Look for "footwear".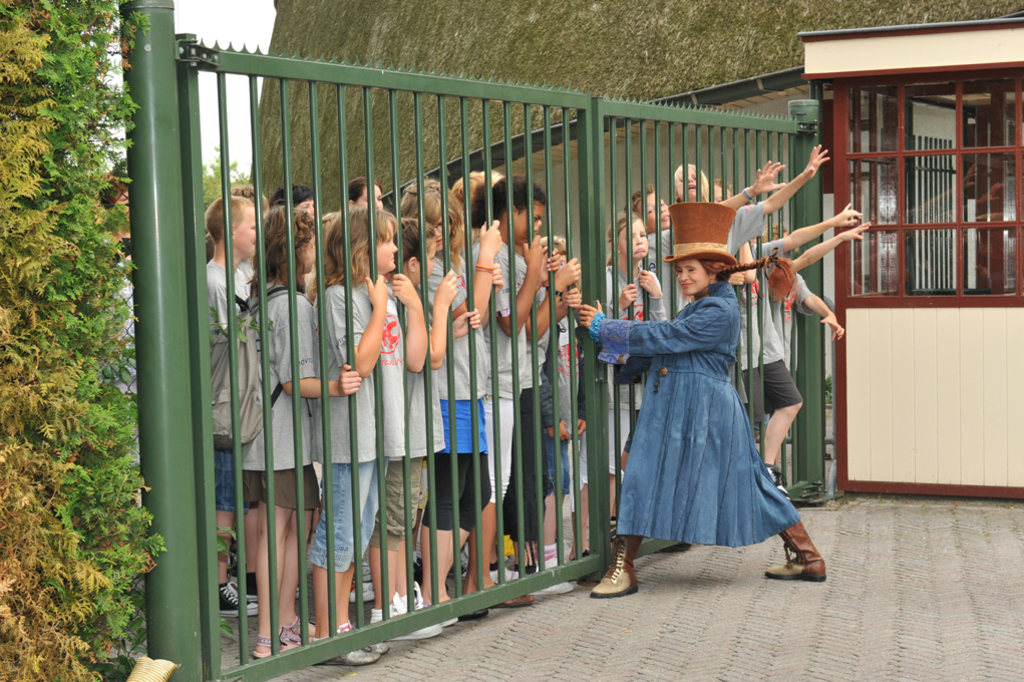
Found: crop(218, 578, 258, 619).
